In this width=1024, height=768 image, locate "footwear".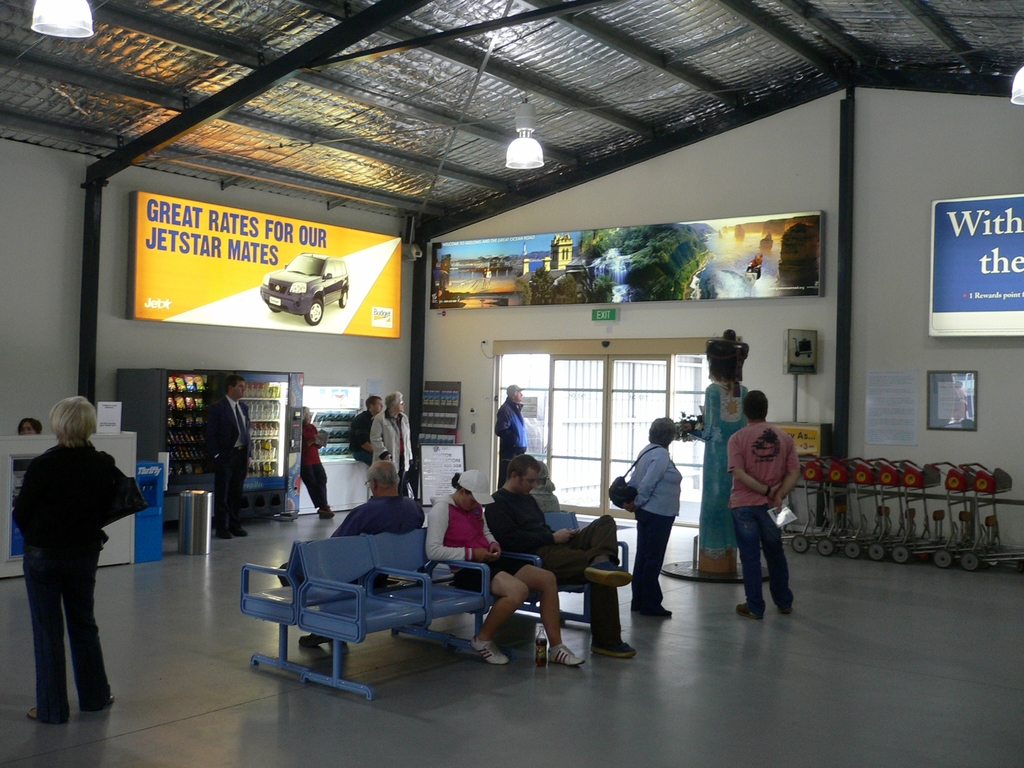
Bounding box: 634:598:642:616.
